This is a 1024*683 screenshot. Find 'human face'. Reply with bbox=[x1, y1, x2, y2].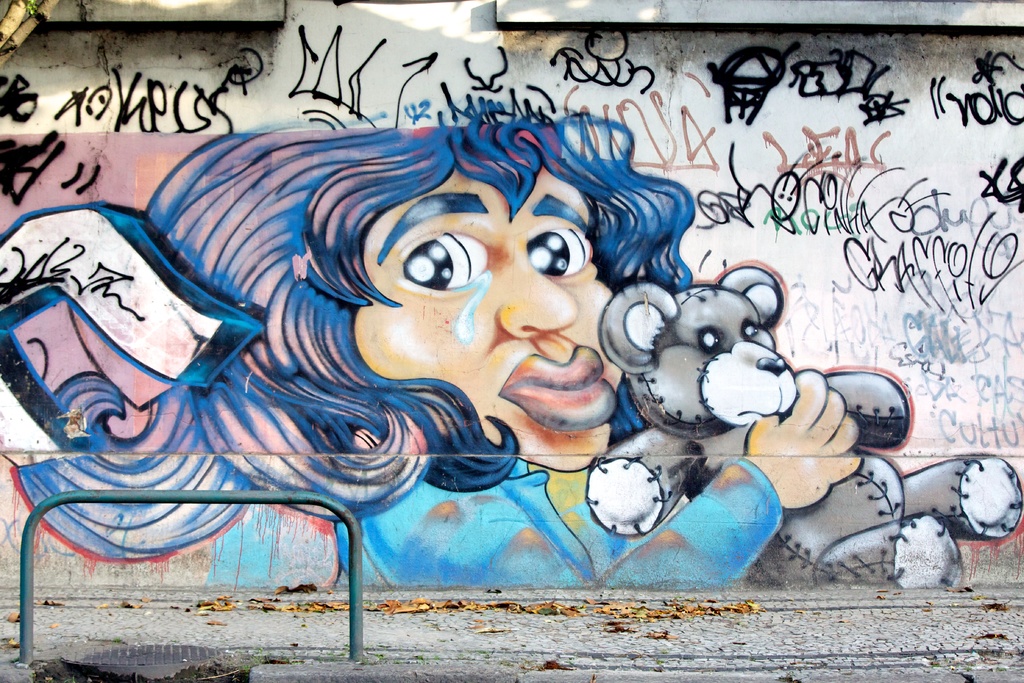
bbox=[355, 168, 612, 475].
